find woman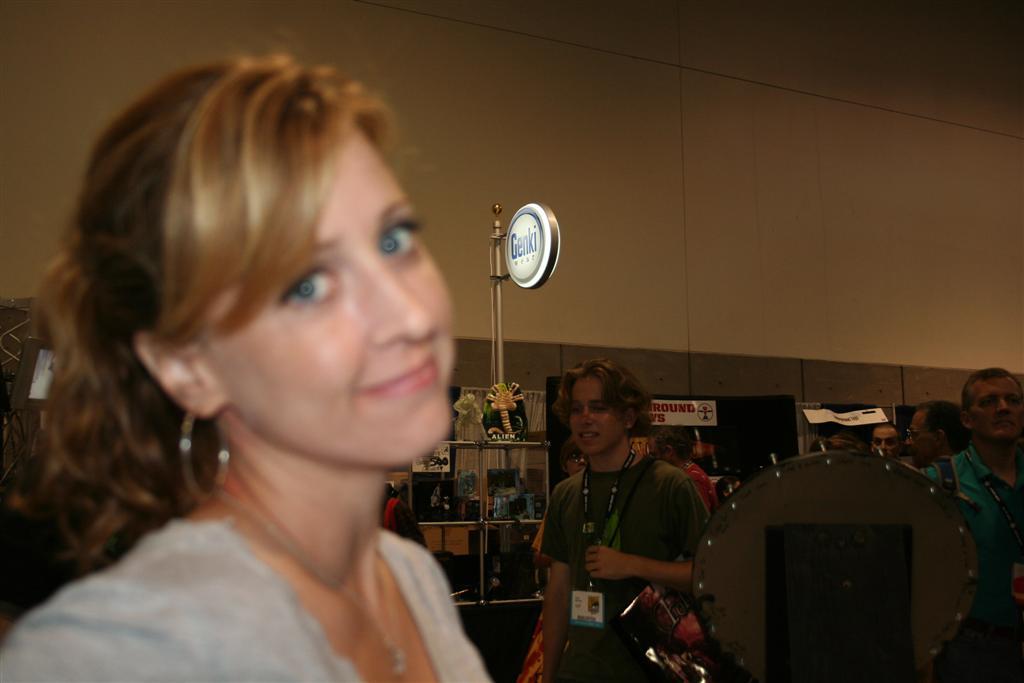
{"x1": 0, "y1": 49, "x2": 509, "y2": 682}
